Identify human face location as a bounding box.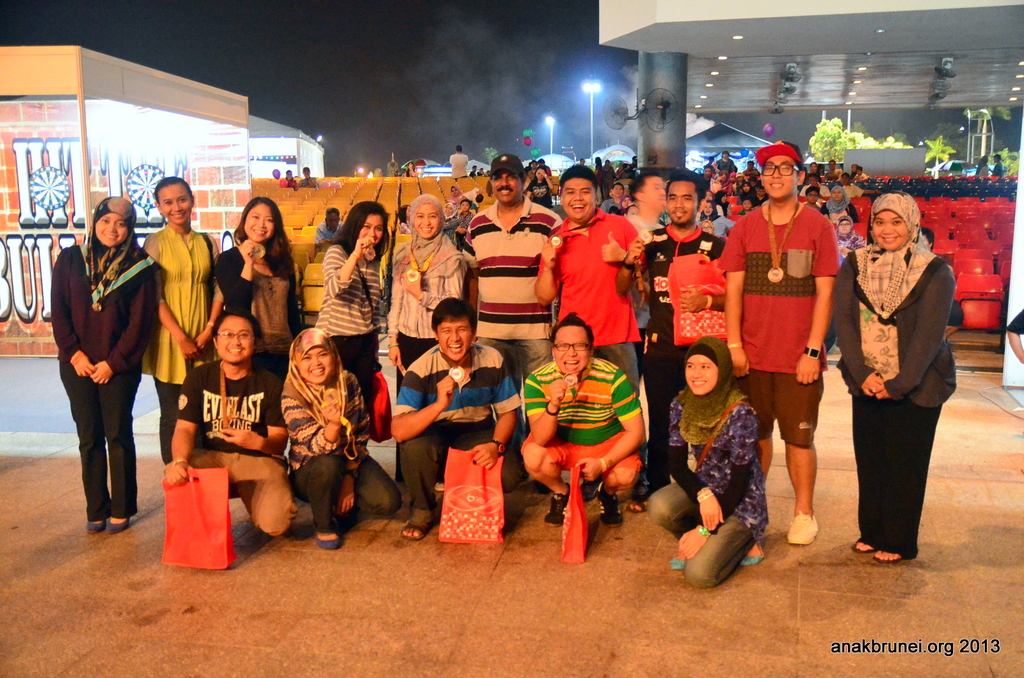
[301,347,333,384].
